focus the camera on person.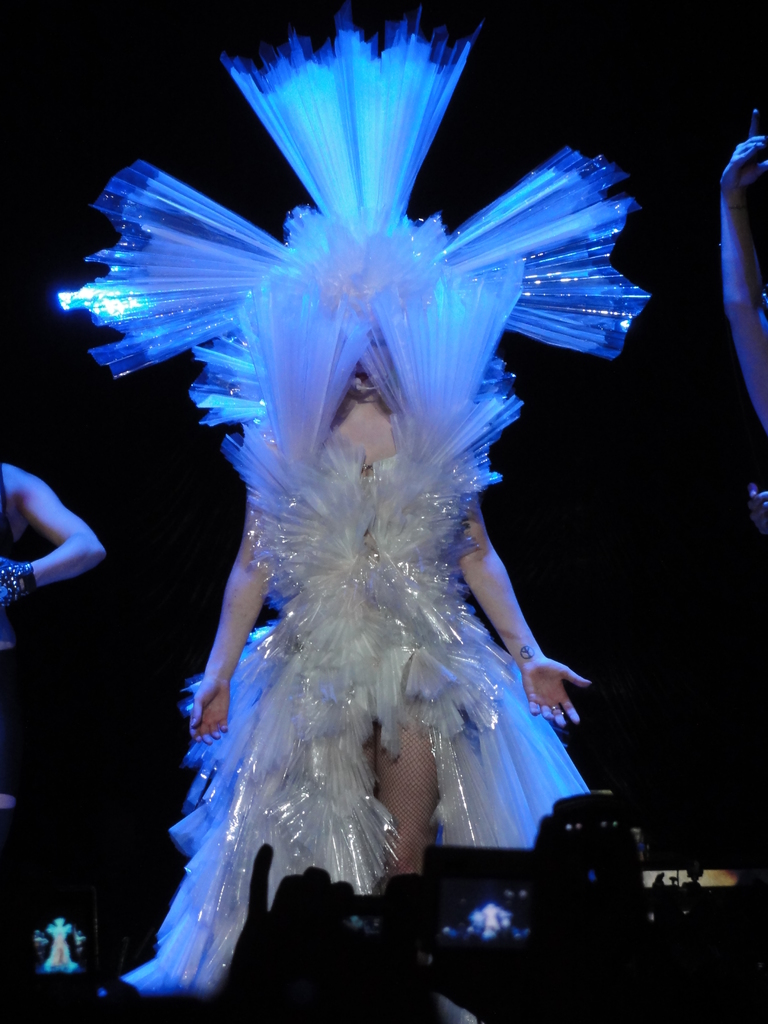
Focus region: bbox(0, 462, 109, 943).
